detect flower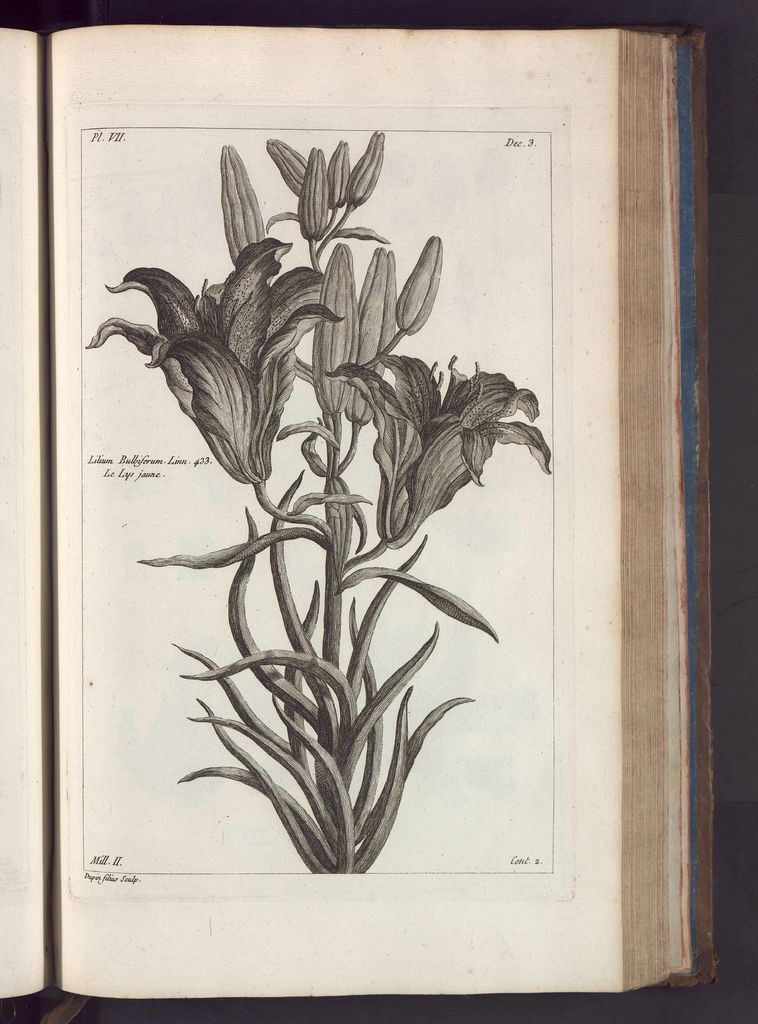
bbox=(393, 234, 442, 335)
